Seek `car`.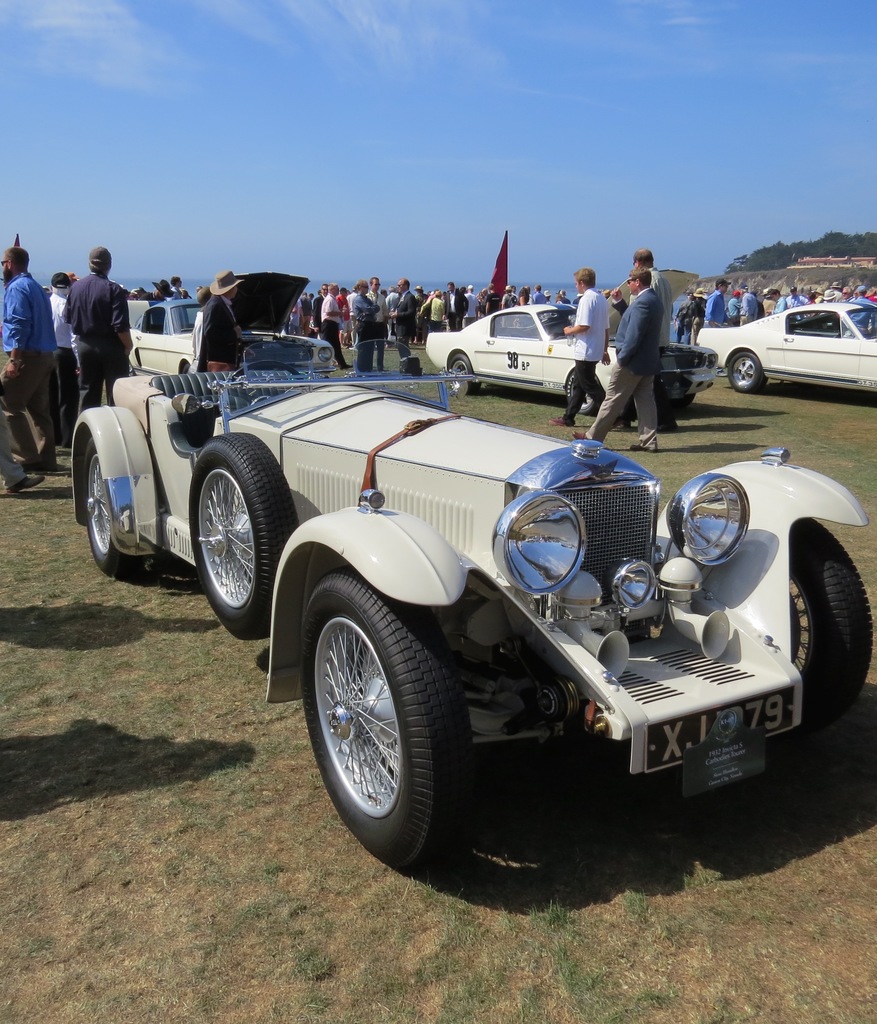
69:337:874:870.
